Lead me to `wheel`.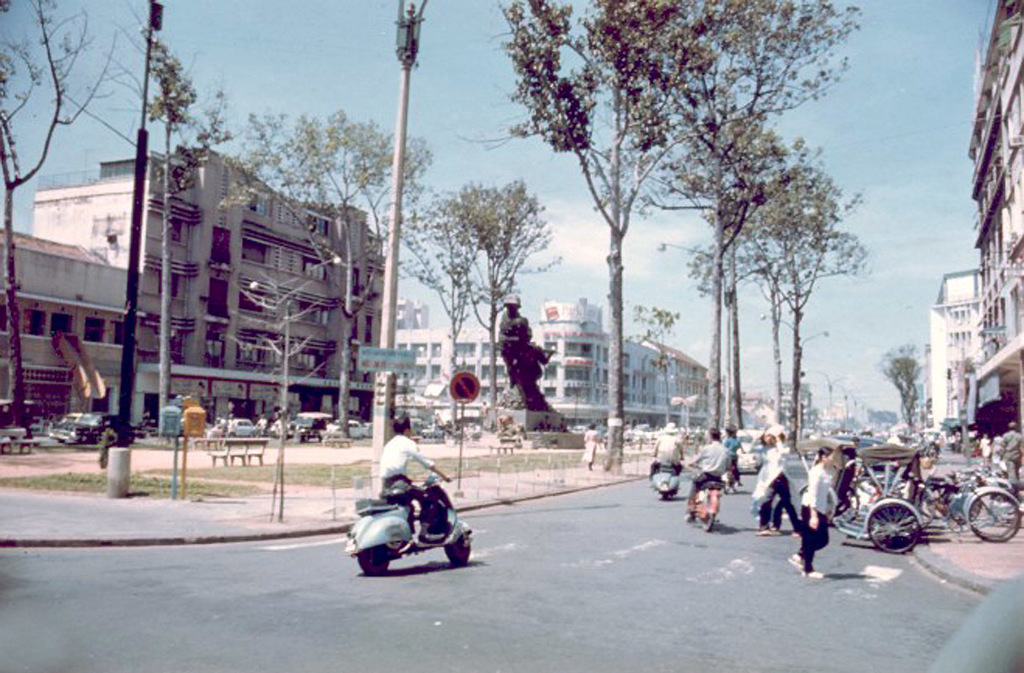
Lead to [865,500,924,559].
